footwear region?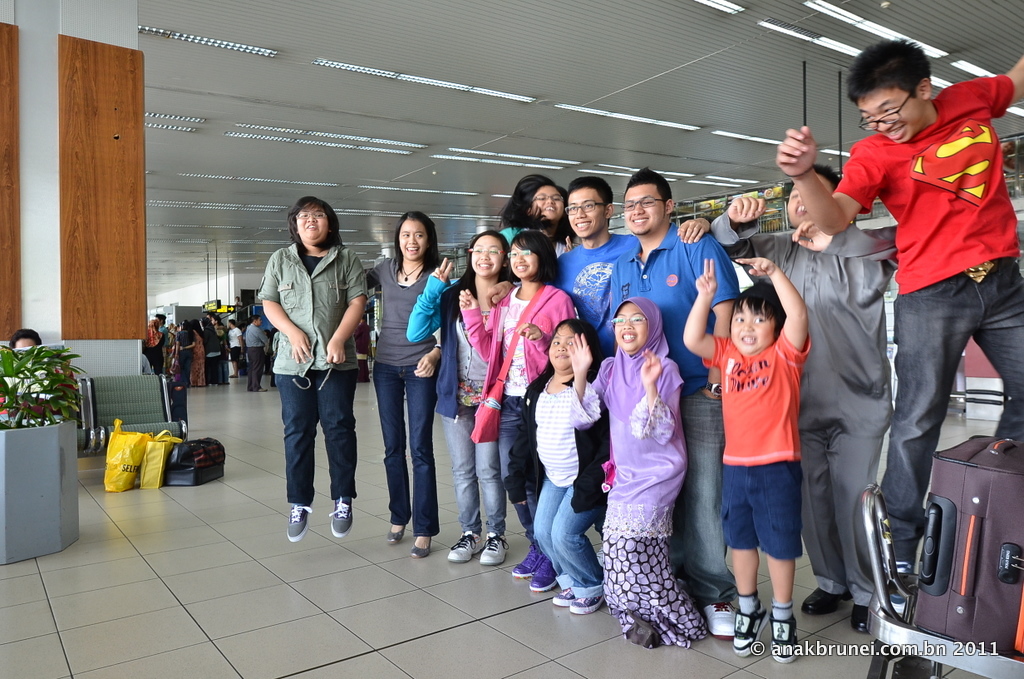
705,603,738,639
